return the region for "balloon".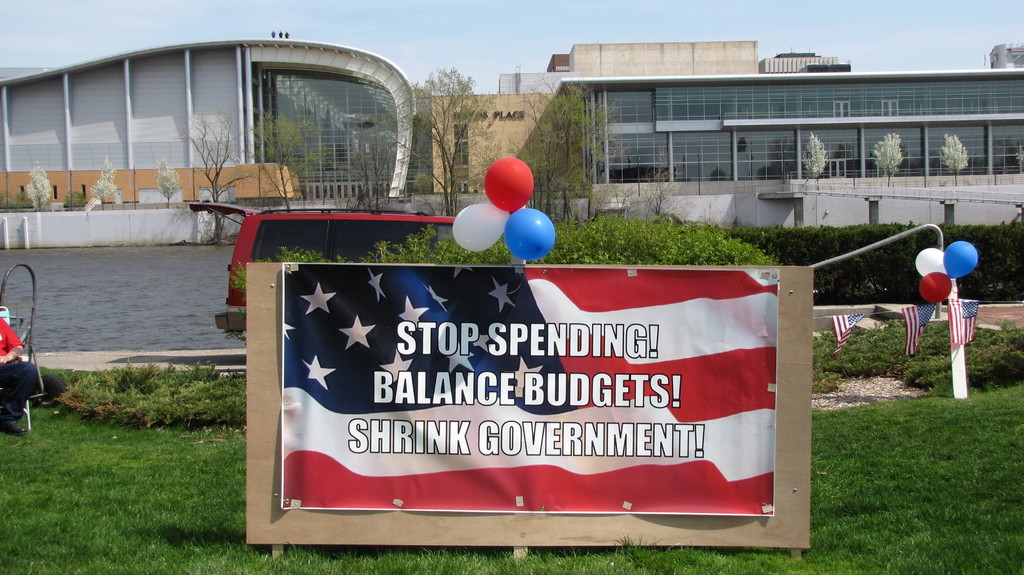
916 249 945 274.
